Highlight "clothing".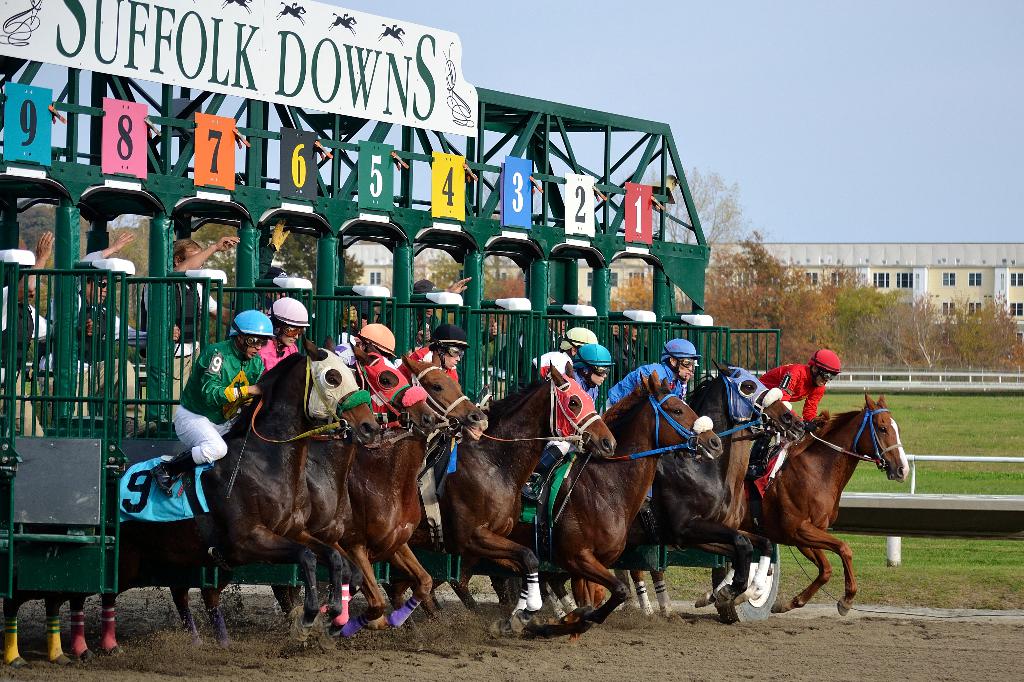
Highlighted region: (543, 343, 619, 456).
